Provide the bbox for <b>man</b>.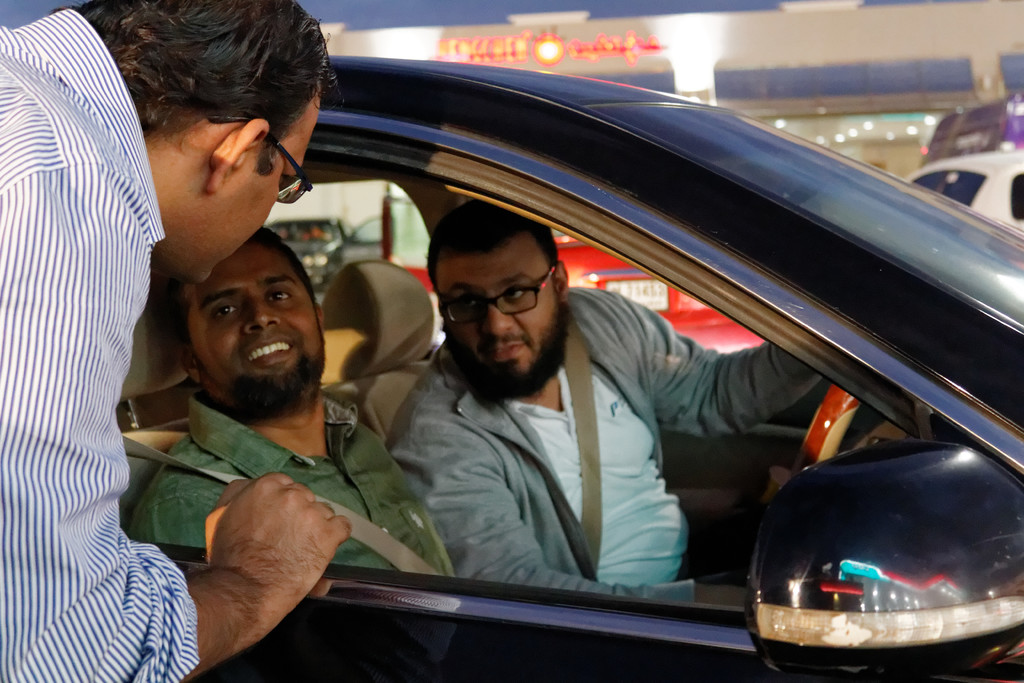
385:201:822:598.
